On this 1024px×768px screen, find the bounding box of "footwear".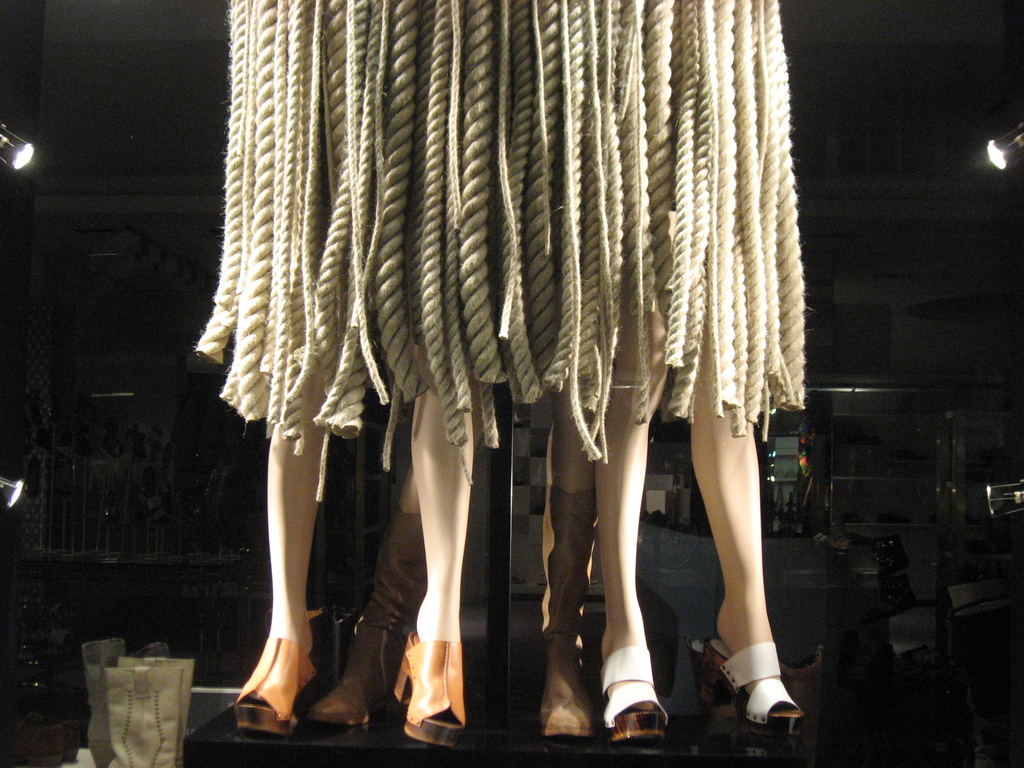
Bounding box: x1=531 y1=488 x2=602 y2=739.
